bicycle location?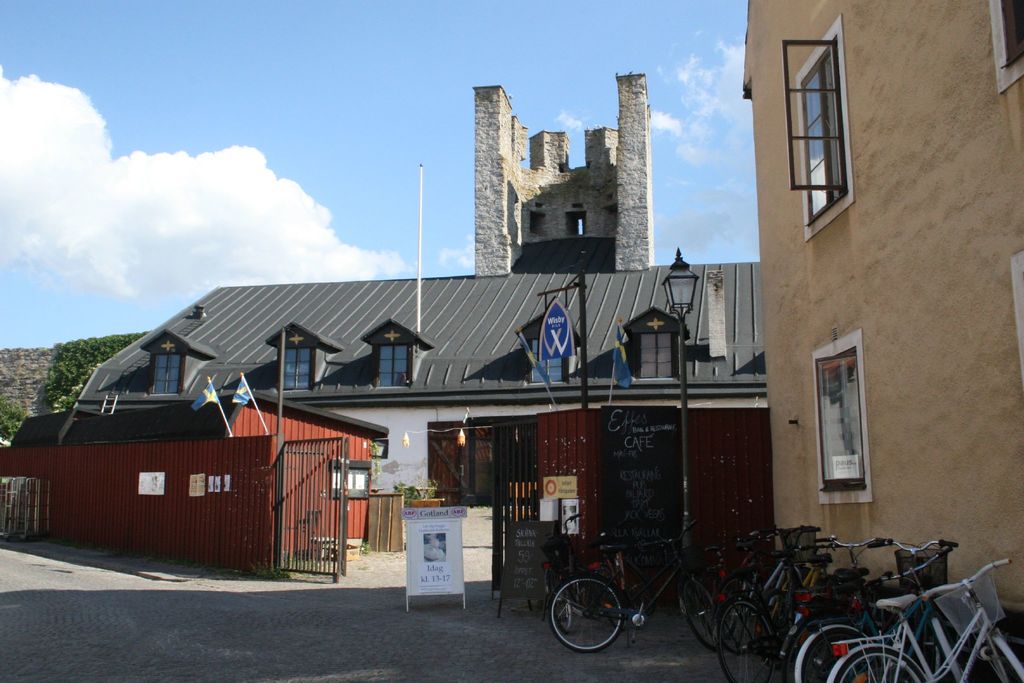
542 531 738 658
